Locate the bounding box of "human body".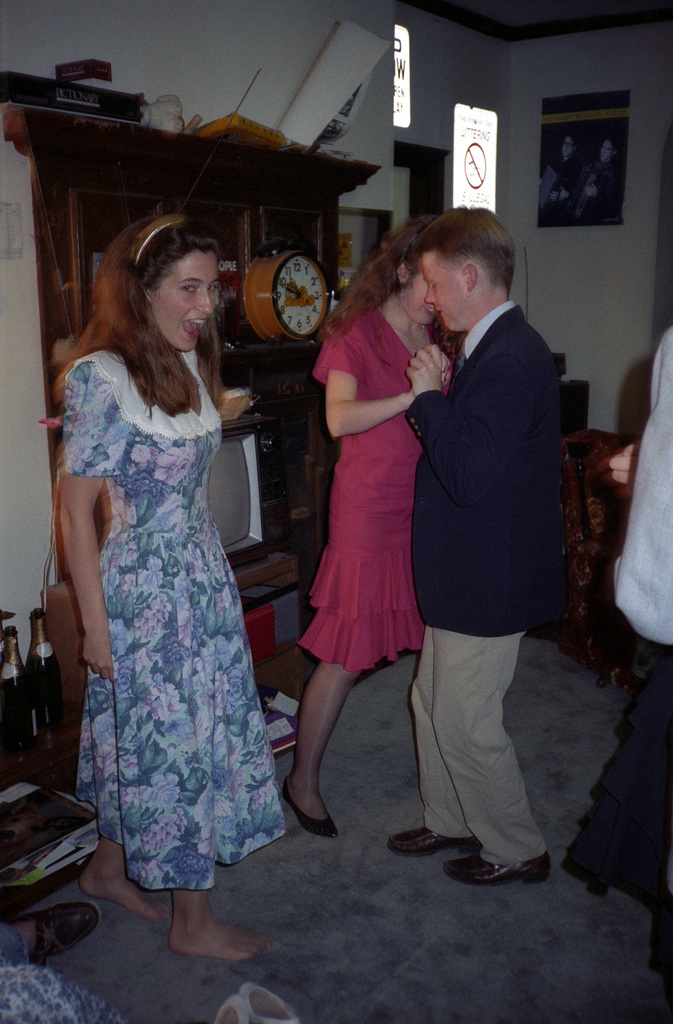
Bounding box: {"left": 56, "top": 180, "right": 289, "bottom": 956}.
